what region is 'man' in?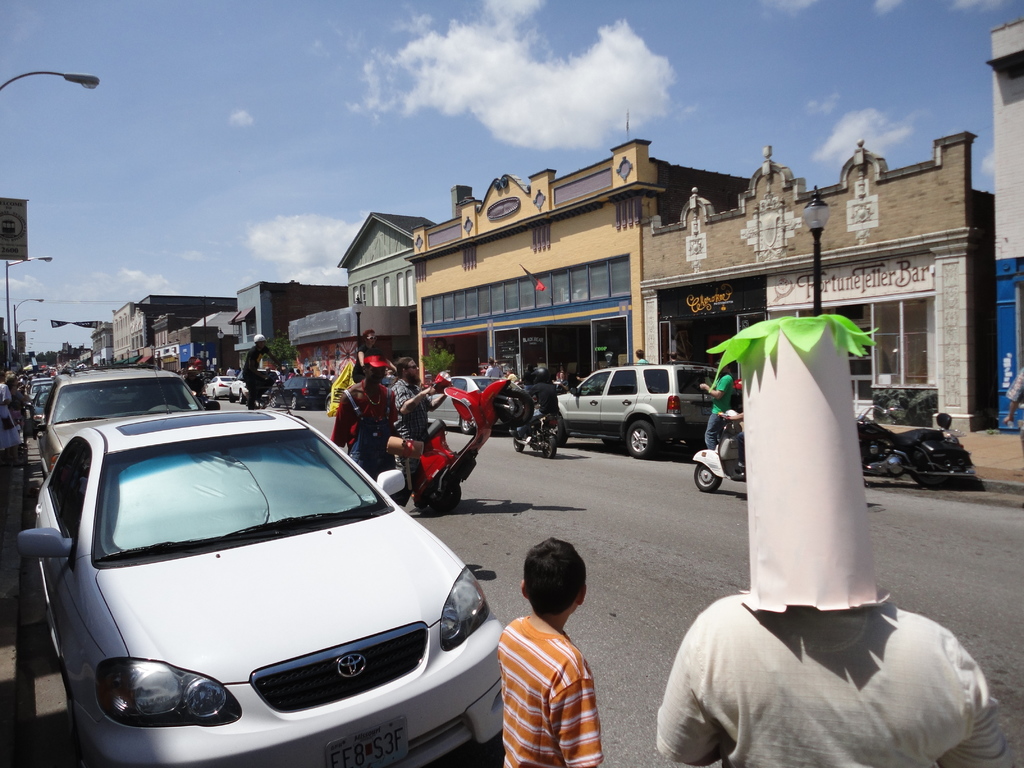
{"left": 508, "top": 369, "right": 558, "bottom": 440}.
